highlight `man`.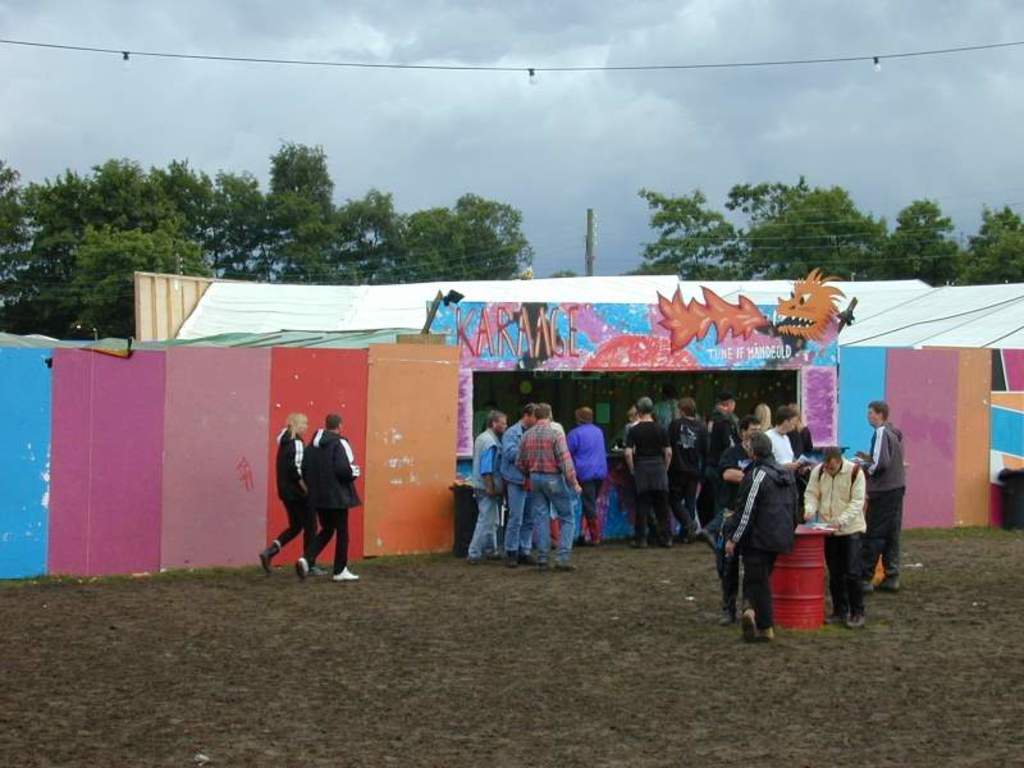
Highlighted region: select_region(621, 399, 676, 539).
